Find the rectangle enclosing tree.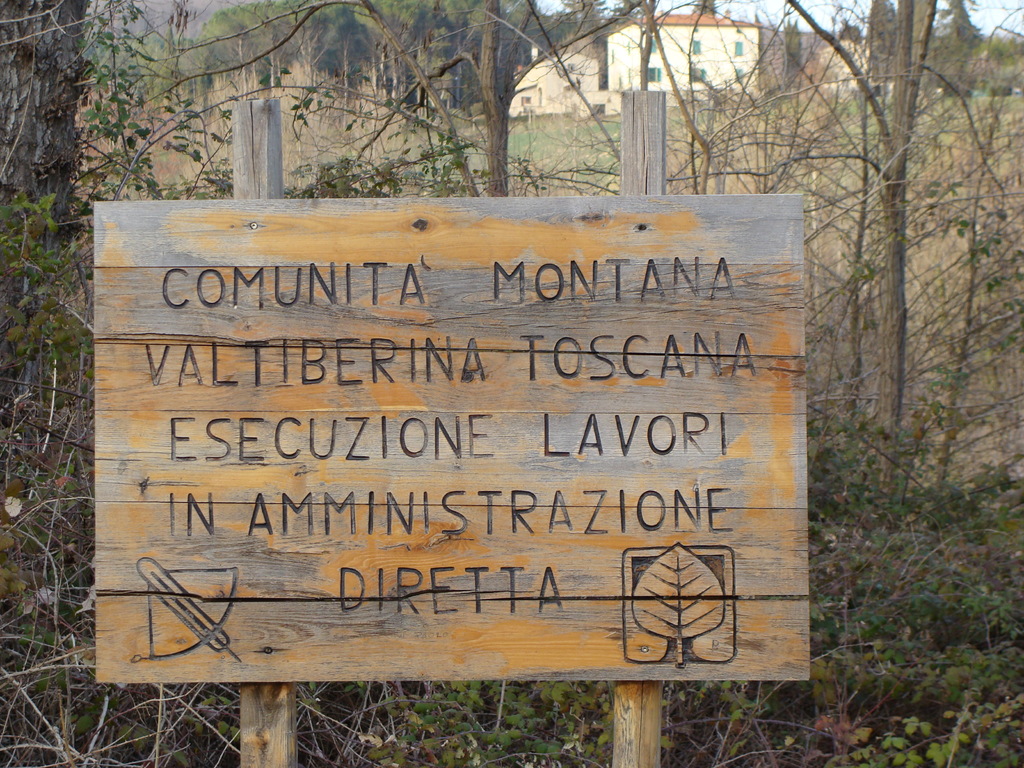
bbox=(671, 0, 1023, 508).
